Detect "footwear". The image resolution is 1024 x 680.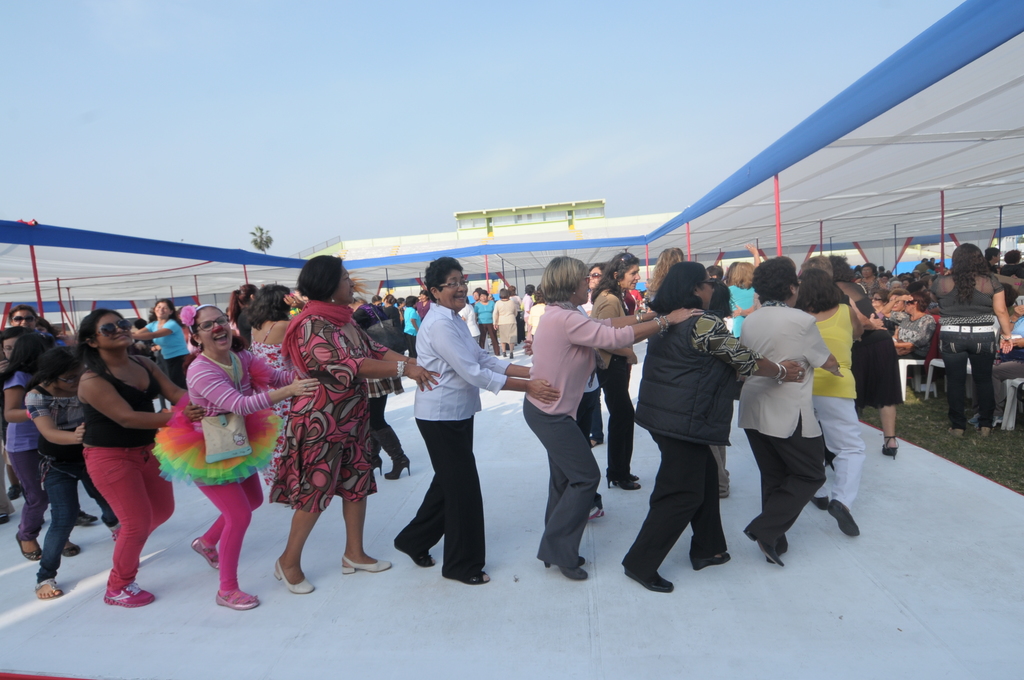
bbox=[624, 572, 674, 593].
